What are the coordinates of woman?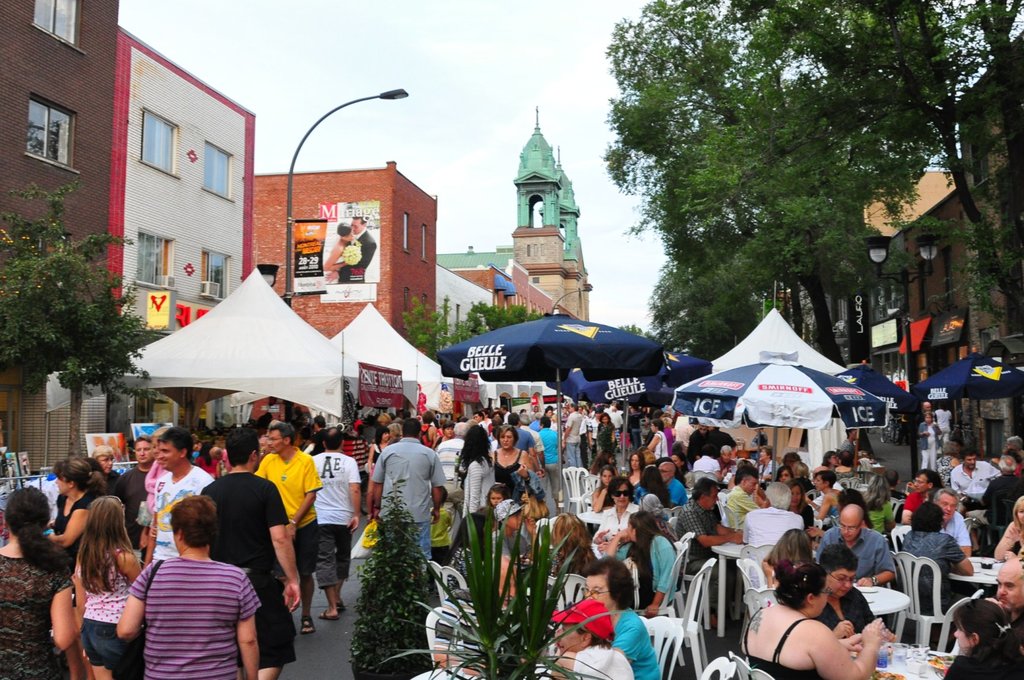
BBox(491, 423, 536, 501).
